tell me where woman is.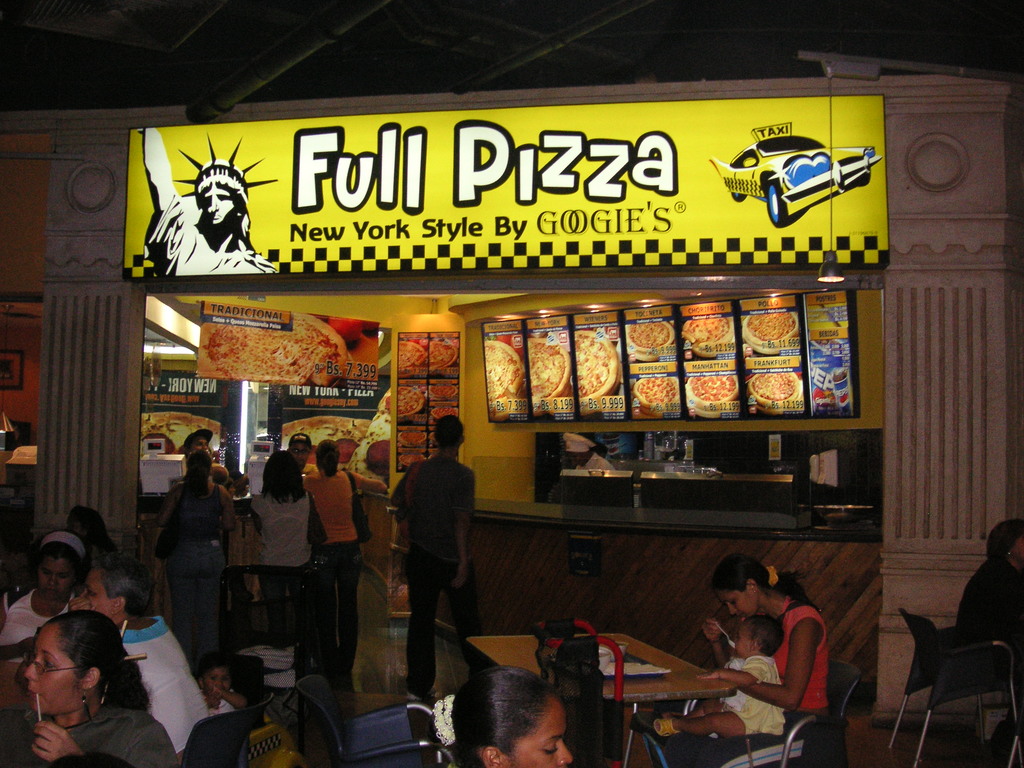
woman is at box=[250, 451, 310, 648].
